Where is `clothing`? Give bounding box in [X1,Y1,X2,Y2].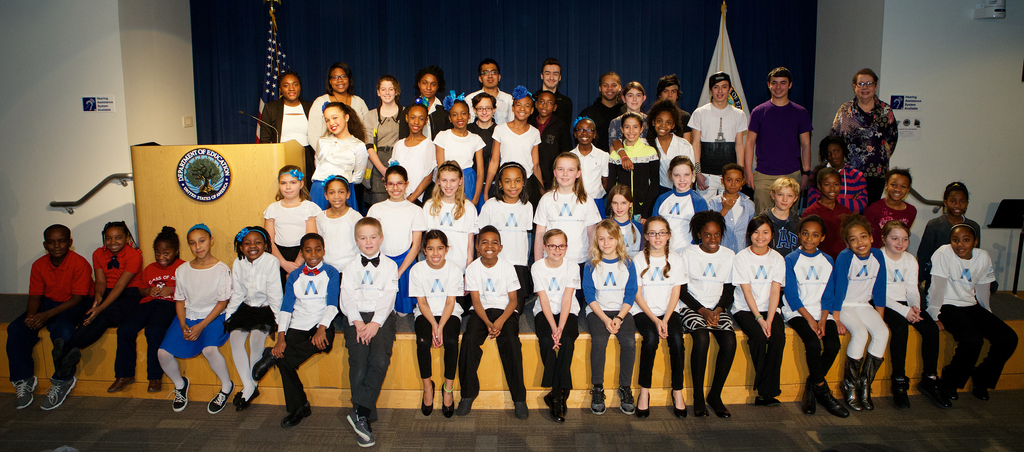
[366,203,420,254].
